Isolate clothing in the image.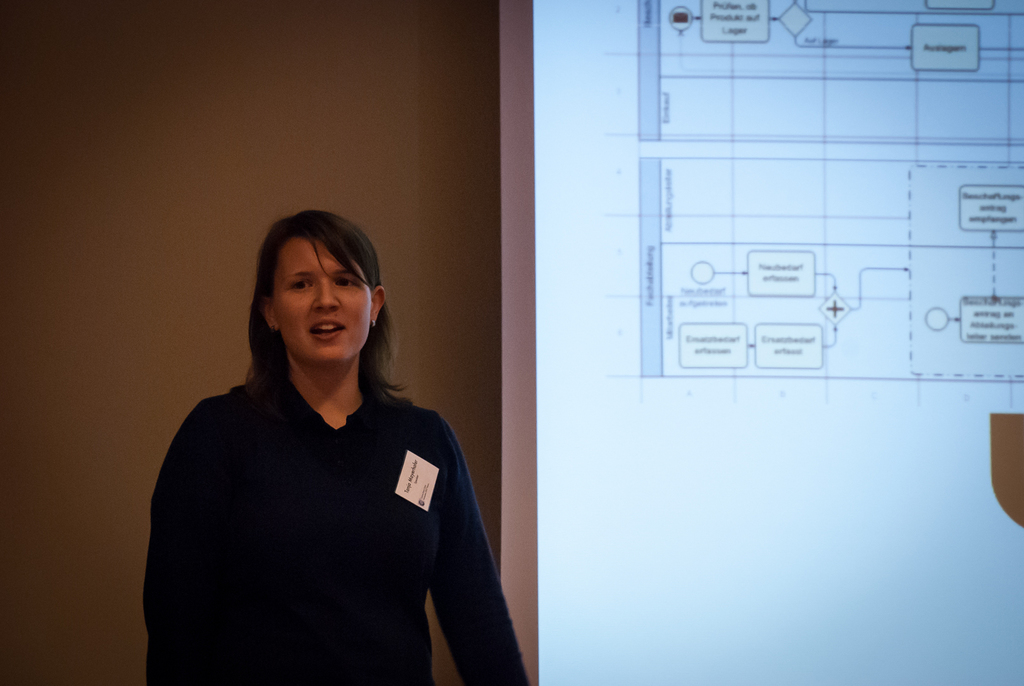
Isolated region: 147, 326, 502, 678.
